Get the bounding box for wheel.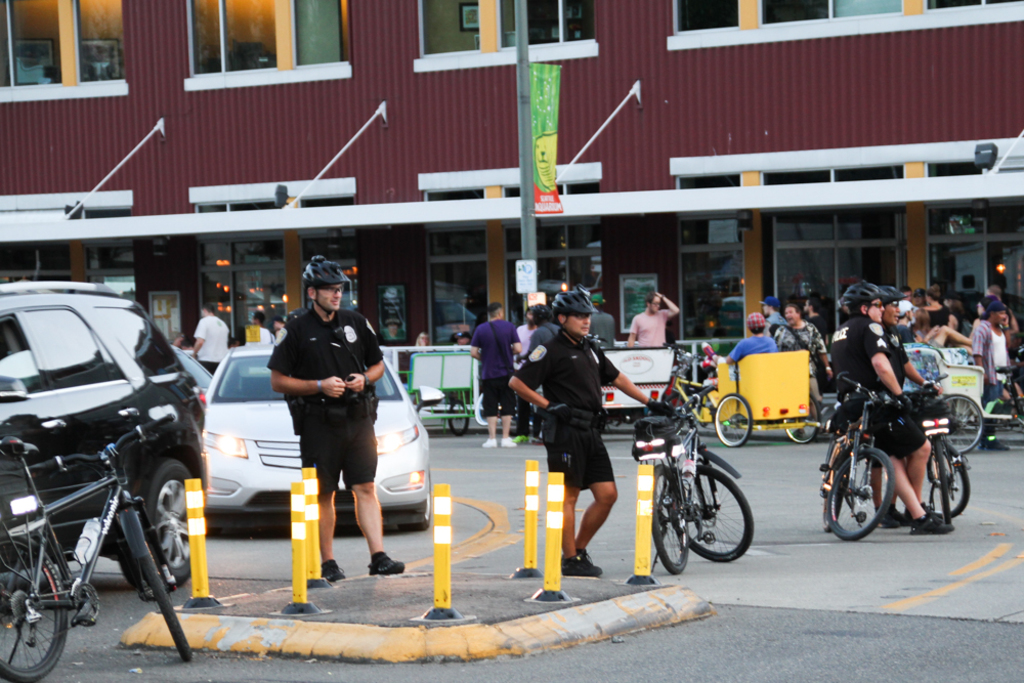
BBox(403, 471, 433, 536).
